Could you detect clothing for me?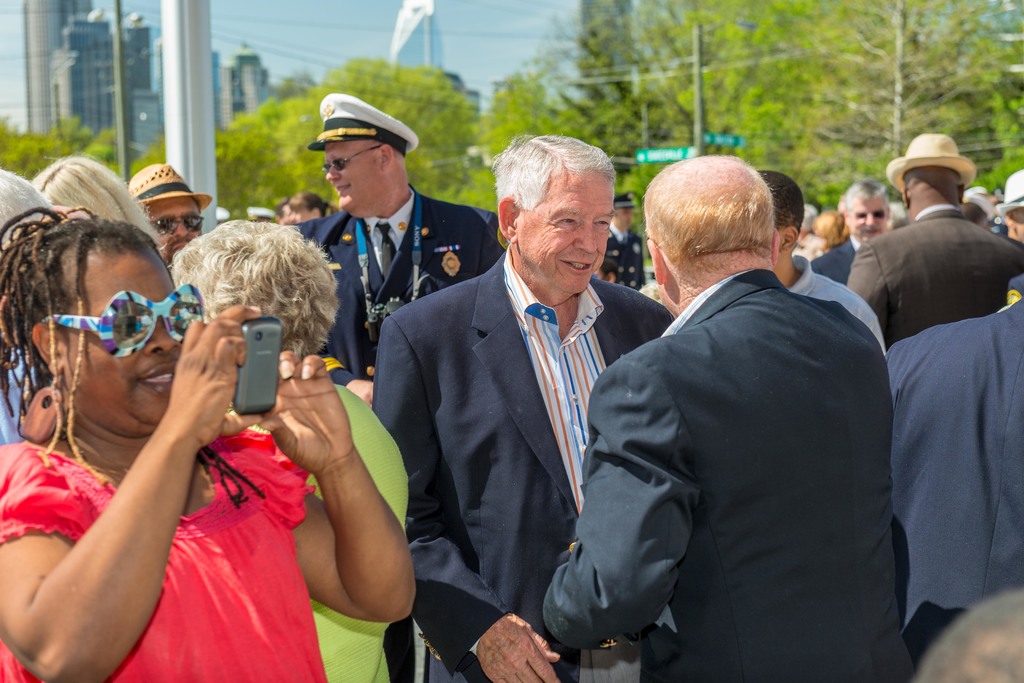
Detection result: <region>850, 204, 1023, 351</region>.
